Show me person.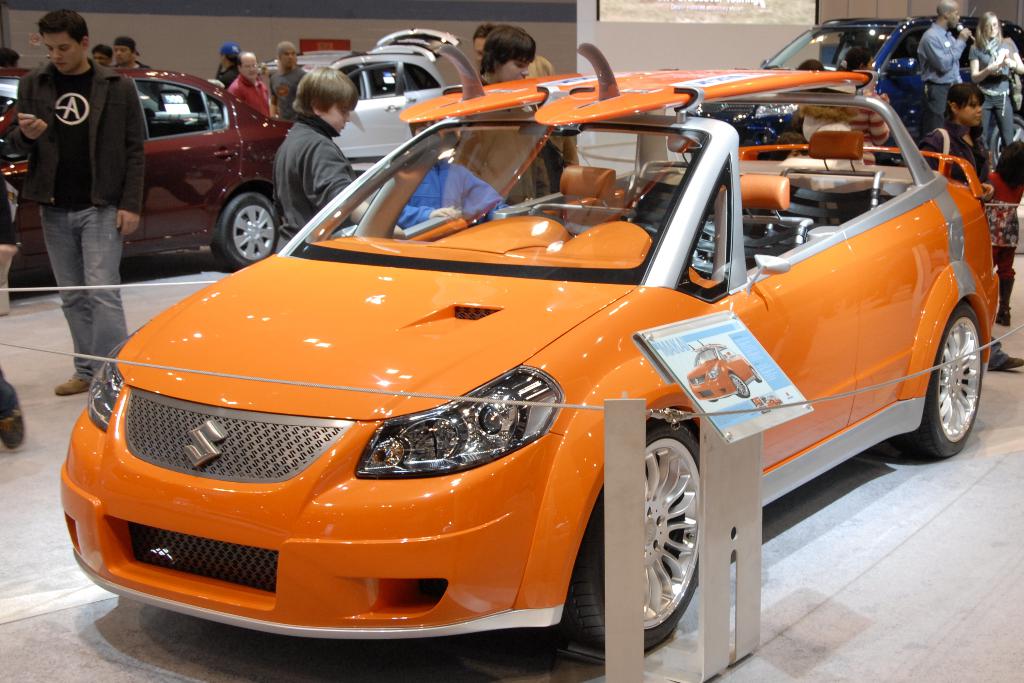
person is here: (275,65,359,244).
